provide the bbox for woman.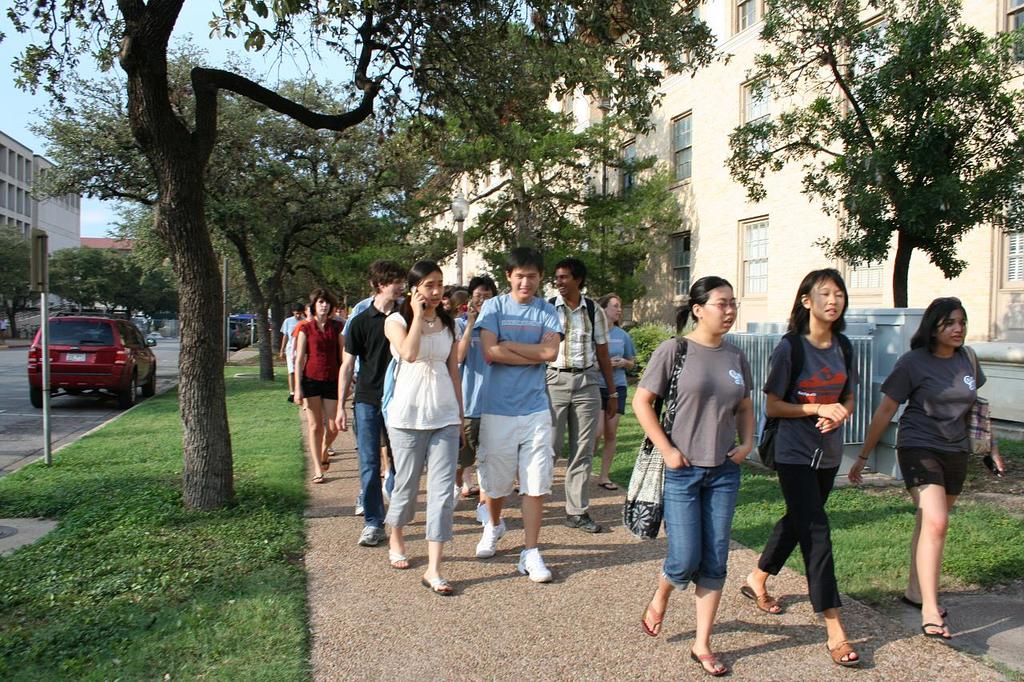
region(594, 293, 630, 491).
